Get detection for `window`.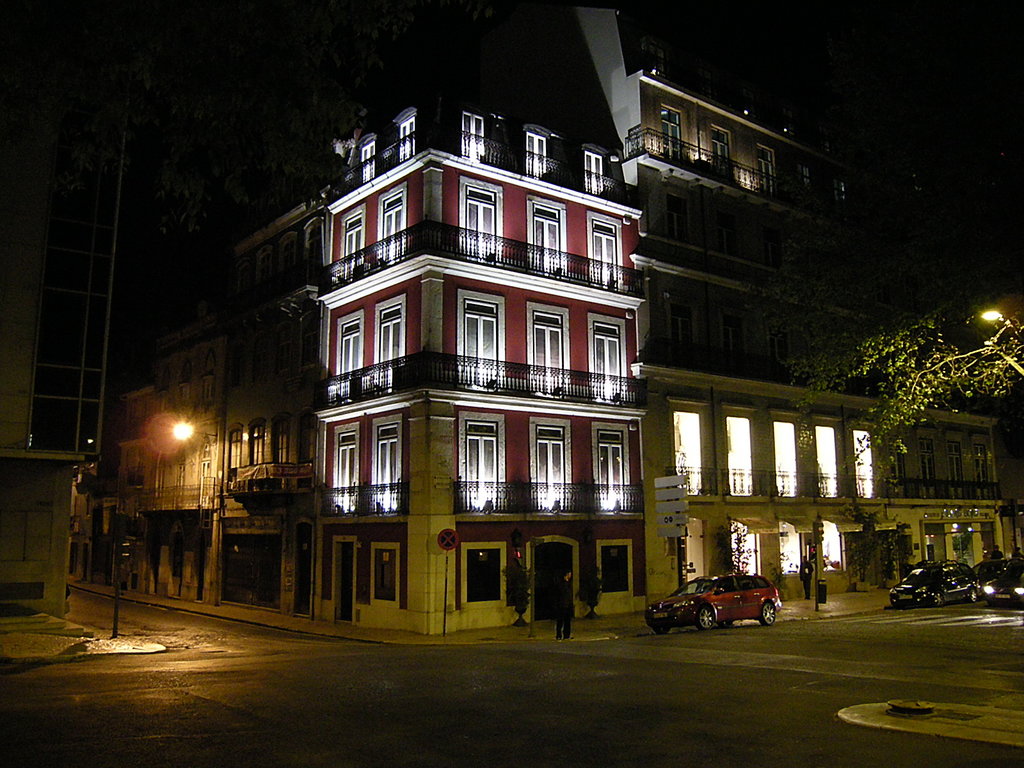
Detection: {"x1": 531, "y1": 409, "x2": 584, "y2": 519}.
